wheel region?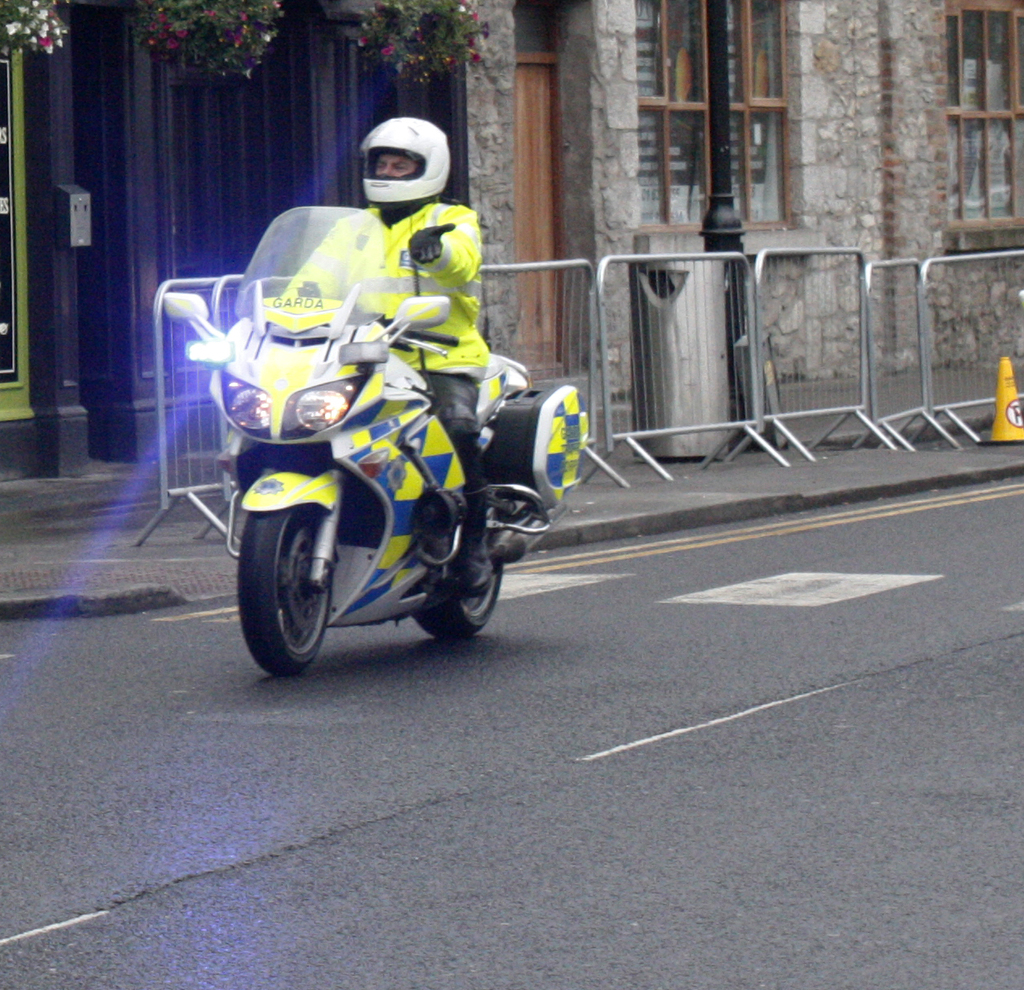
bbox=[408, 566, 503, 641]
